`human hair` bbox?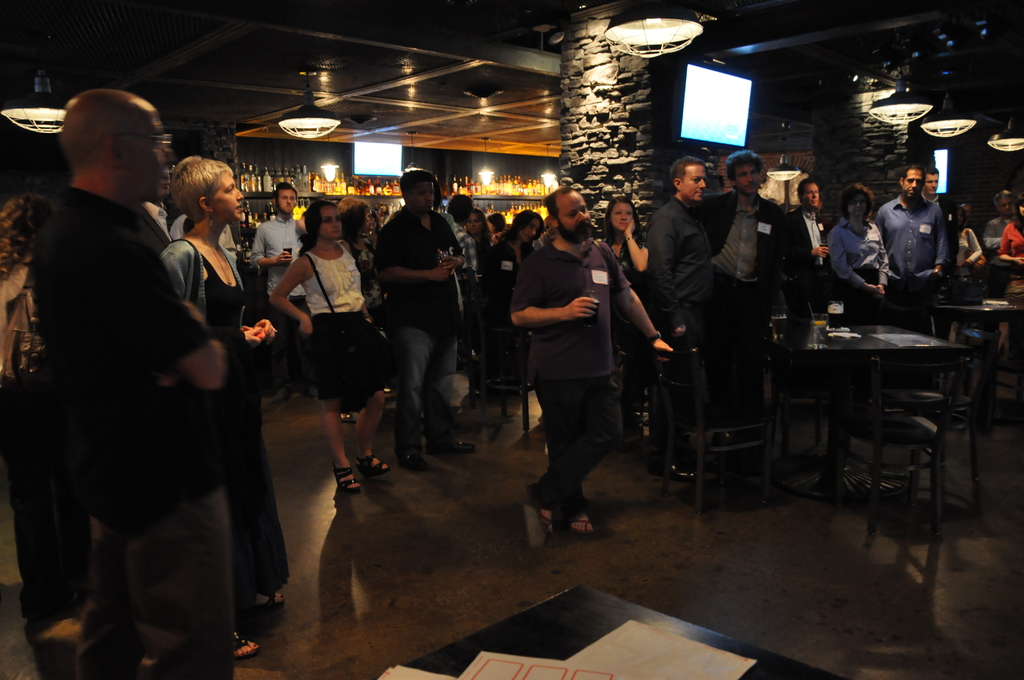
{"left": 797, "top": 177, "right": 819, "bottom": 207}
